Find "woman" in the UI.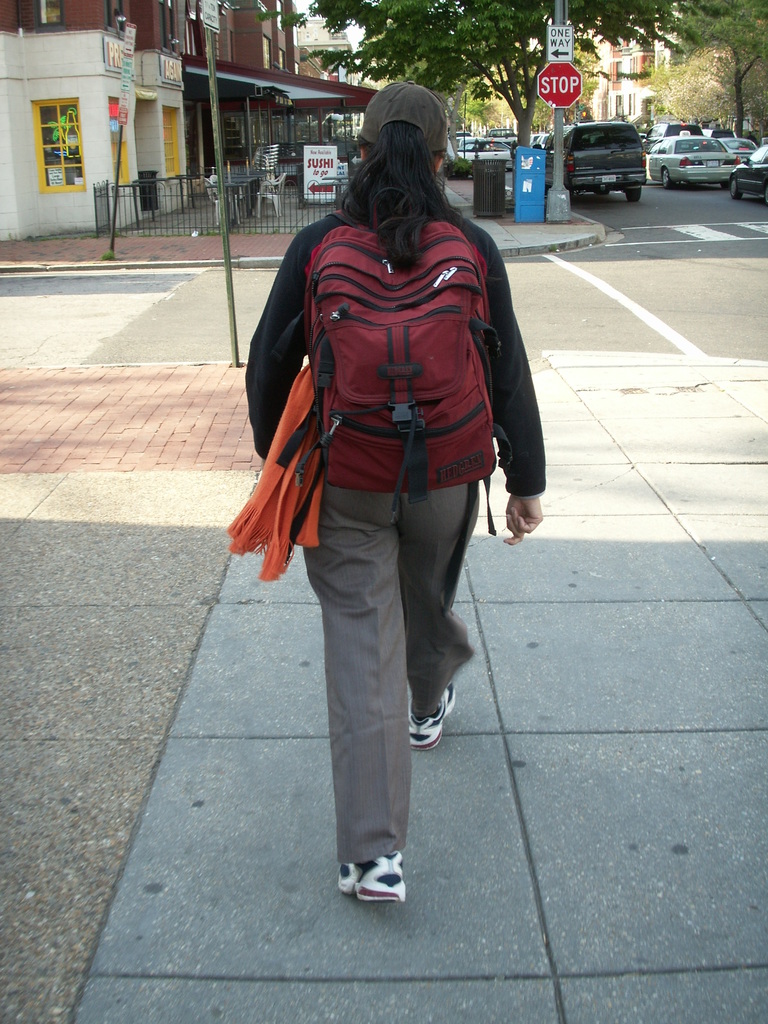
UI element at rect(232, 85, 518, 886).
